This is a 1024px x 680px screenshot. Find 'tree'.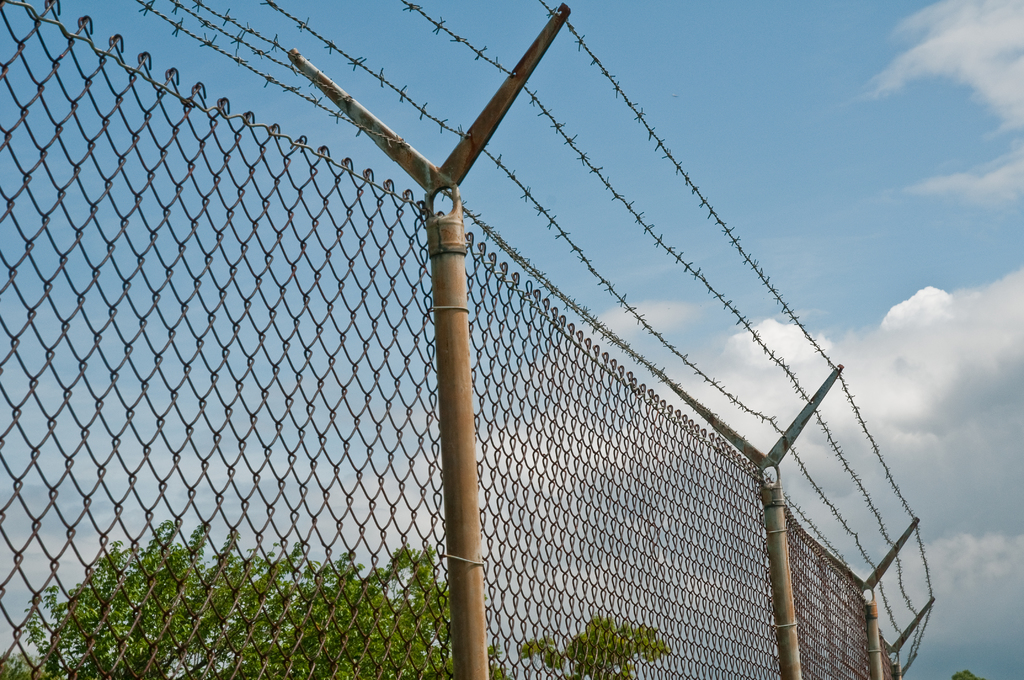
Bounding box: {"left": 7, "top": 501, "right": 512, "bottom": 665}.
